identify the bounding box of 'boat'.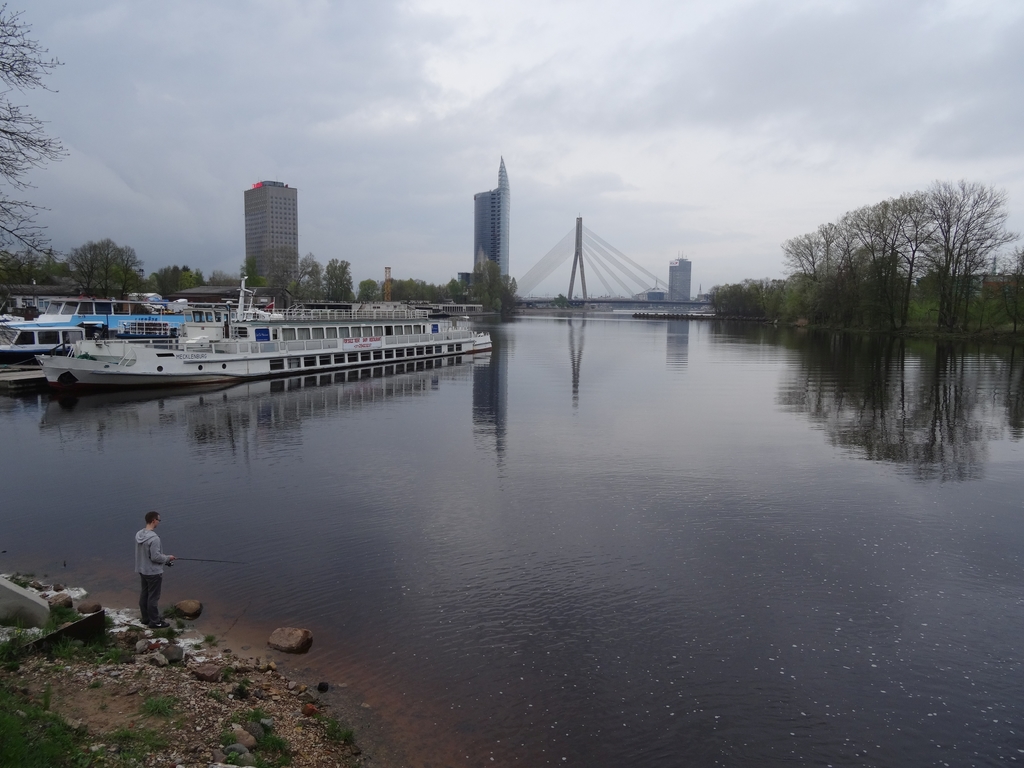
region(0, 314, 95, 387).
